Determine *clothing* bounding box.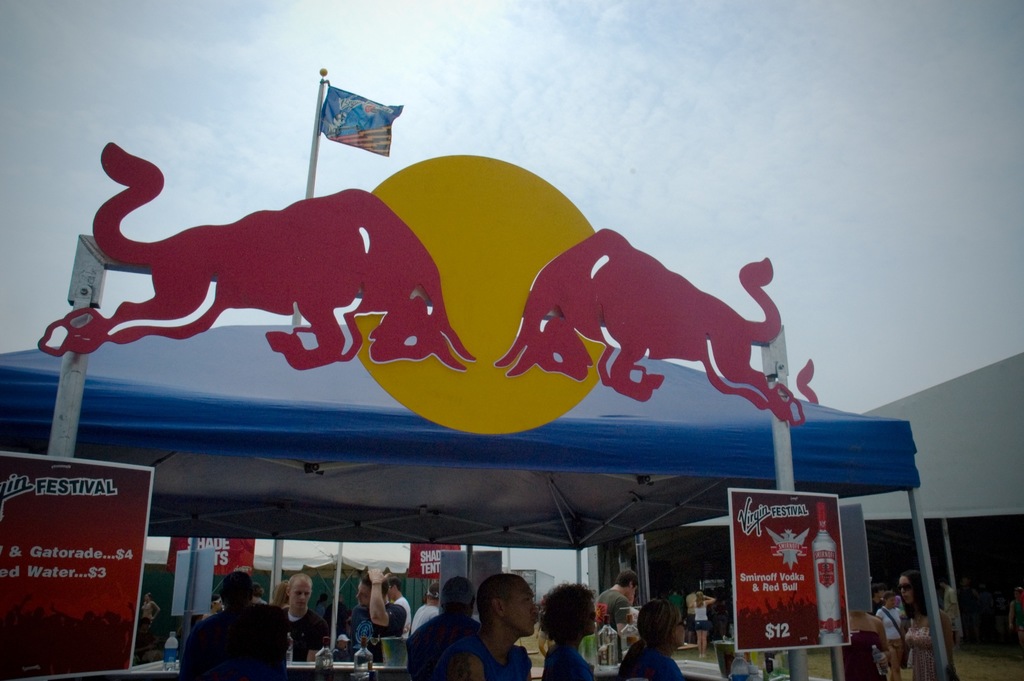
Determined: 130,632,159,666.
